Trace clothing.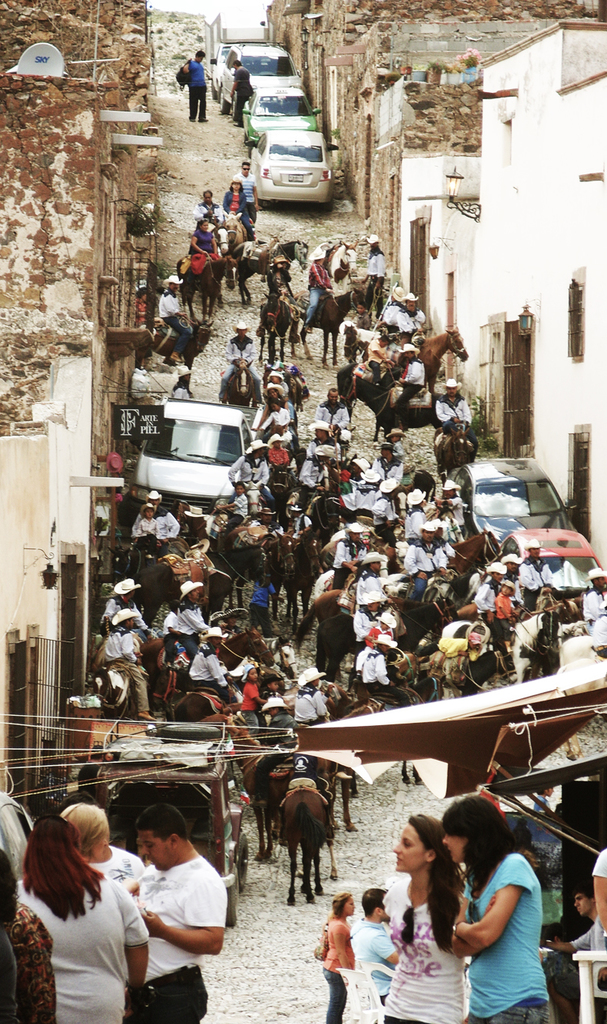
Traced to {"x1": 191, "y1": 230, "x2": 213, "y2": 256}.
